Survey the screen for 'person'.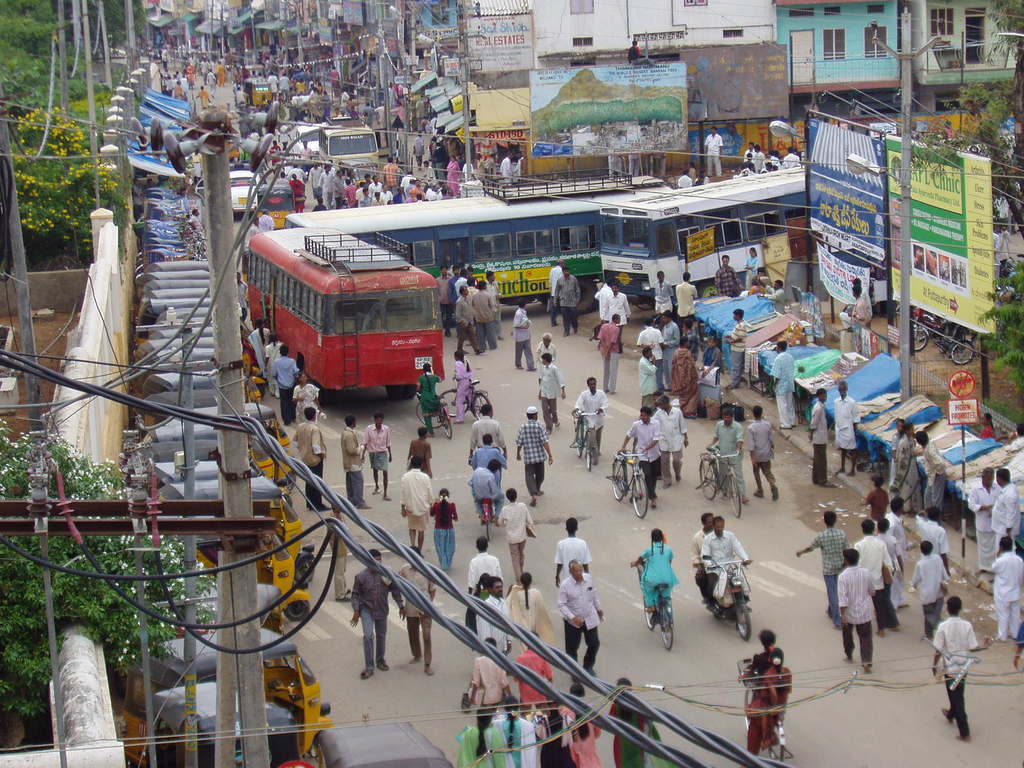
Survey found: x1=745, y1=247, x2=760, y2=287.
